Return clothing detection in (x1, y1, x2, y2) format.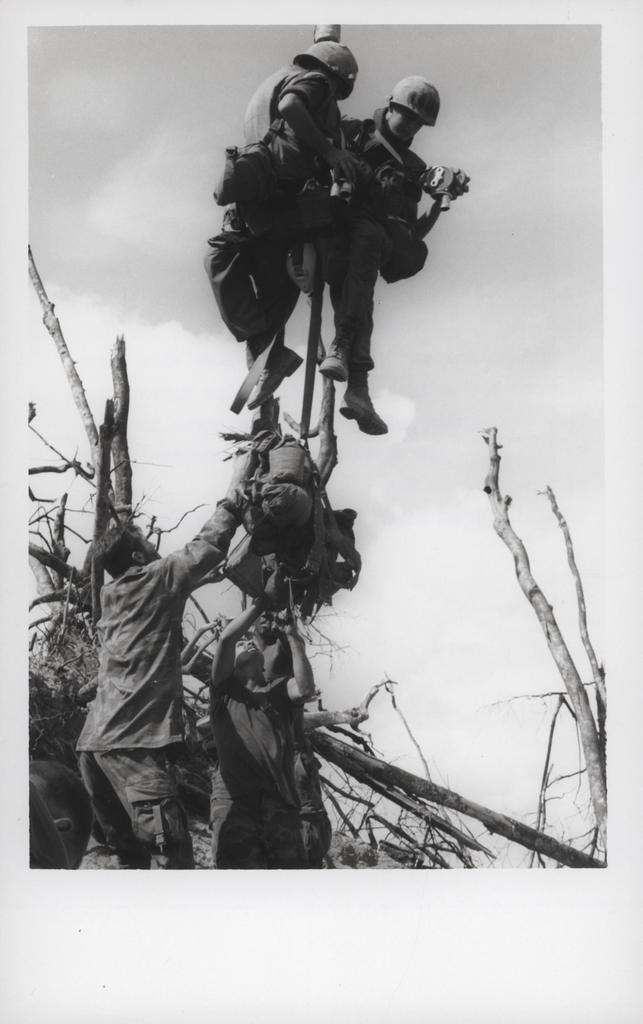
(76, 502, 243, 872).
